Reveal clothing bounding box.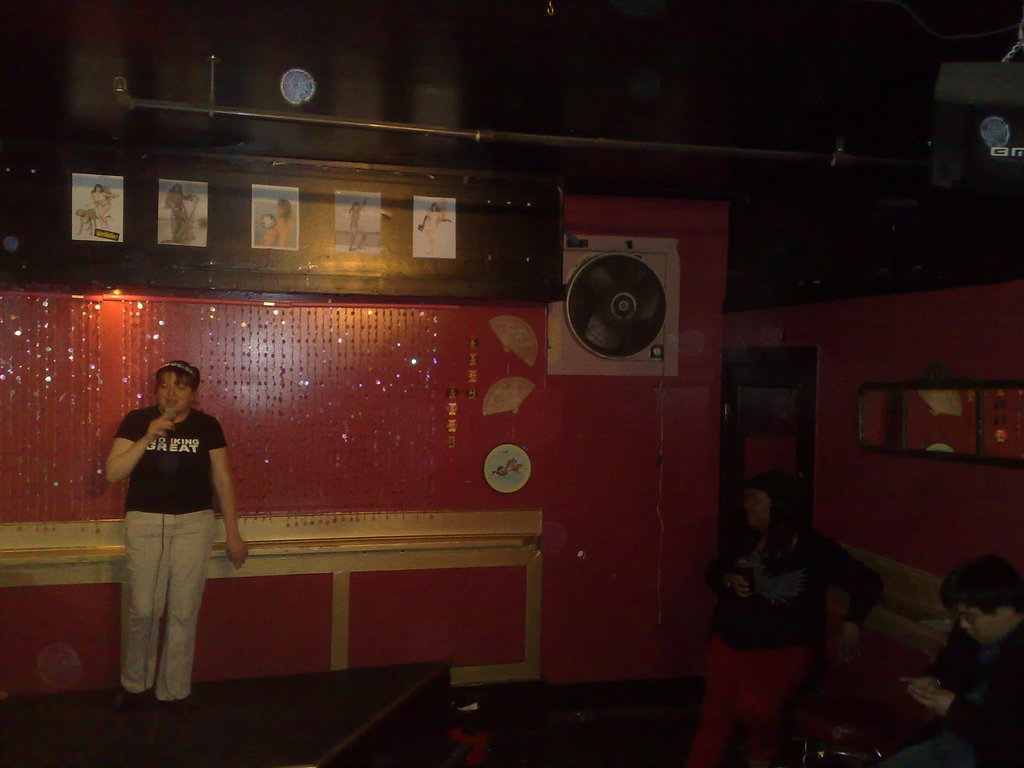
Revealed: [692,527,886,757].
